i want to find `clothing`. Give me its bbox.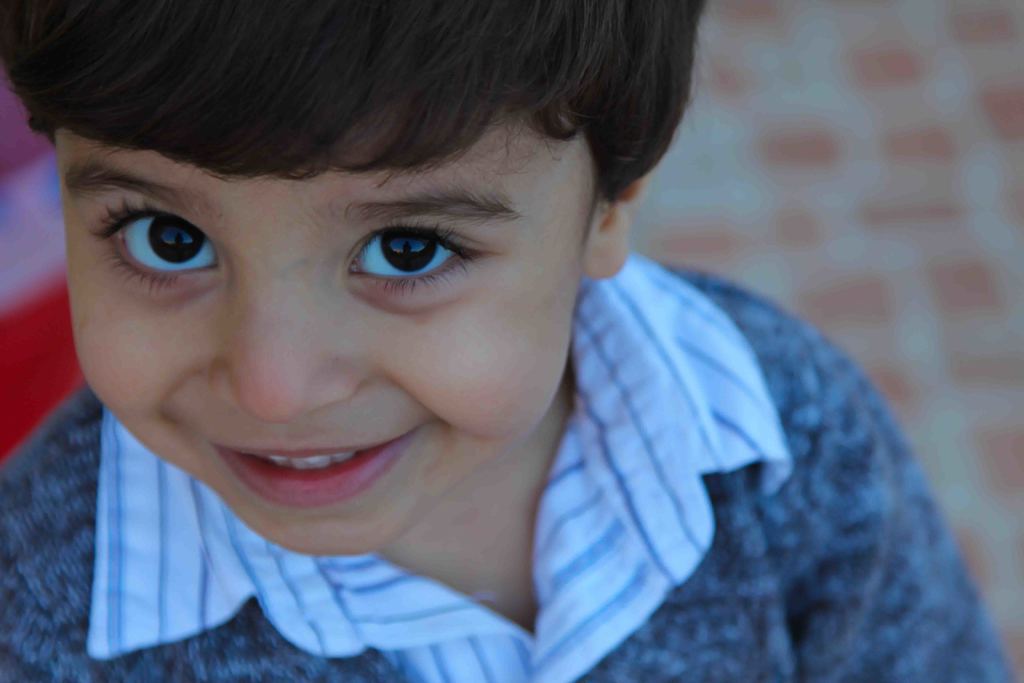
bbox=(0, 252, 1006, 682).
